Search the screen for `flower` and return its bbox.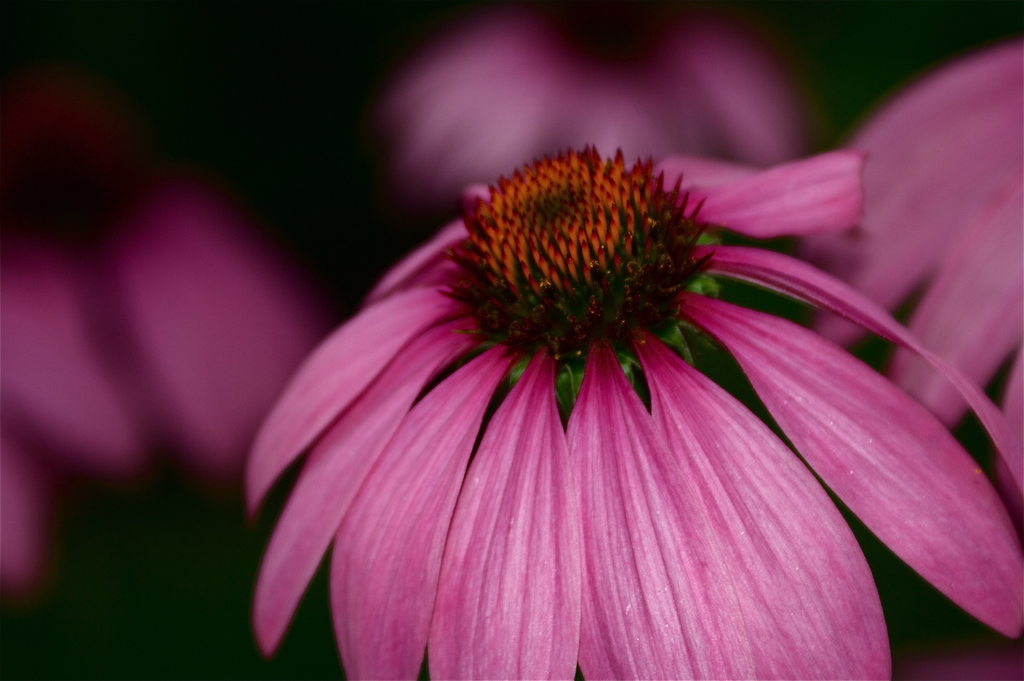
Found: l=0, t=86, r=333, b=586.
